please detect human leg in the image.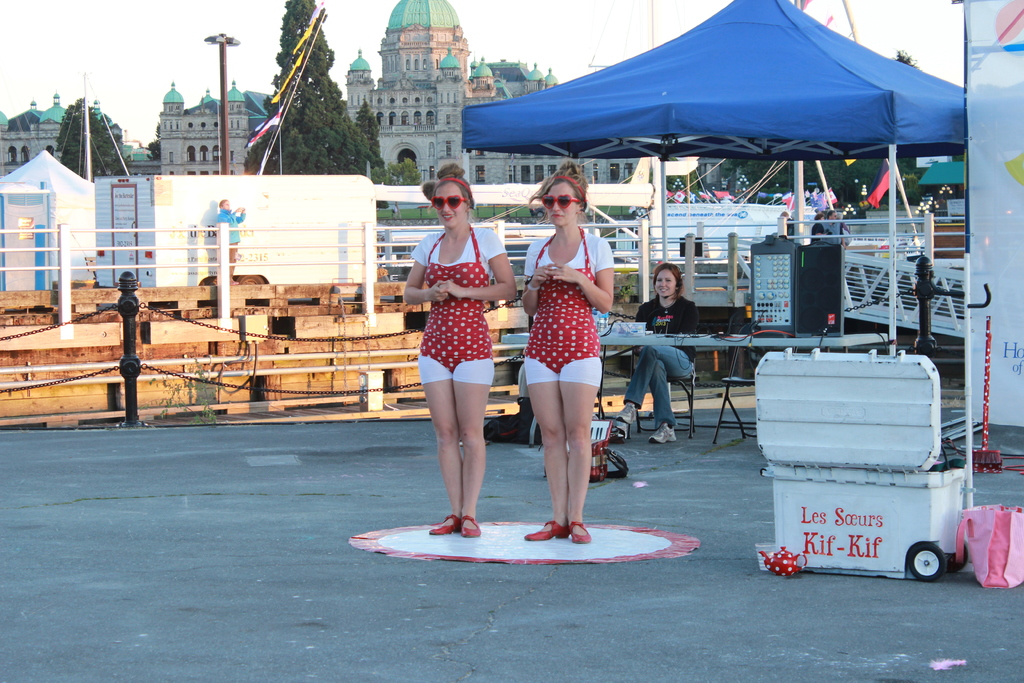
{"left": 525, "top": 352, "right": 569, "bottom": 540}.
